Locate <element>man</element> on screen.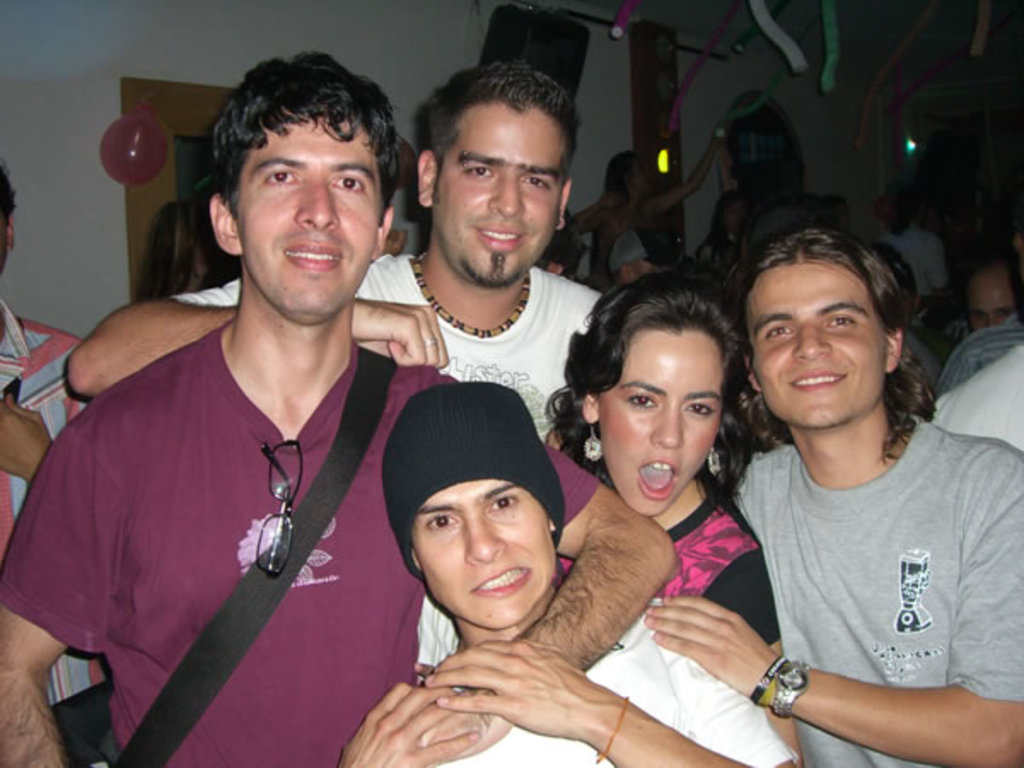
On screen at box(51, 60, 674, 468).
